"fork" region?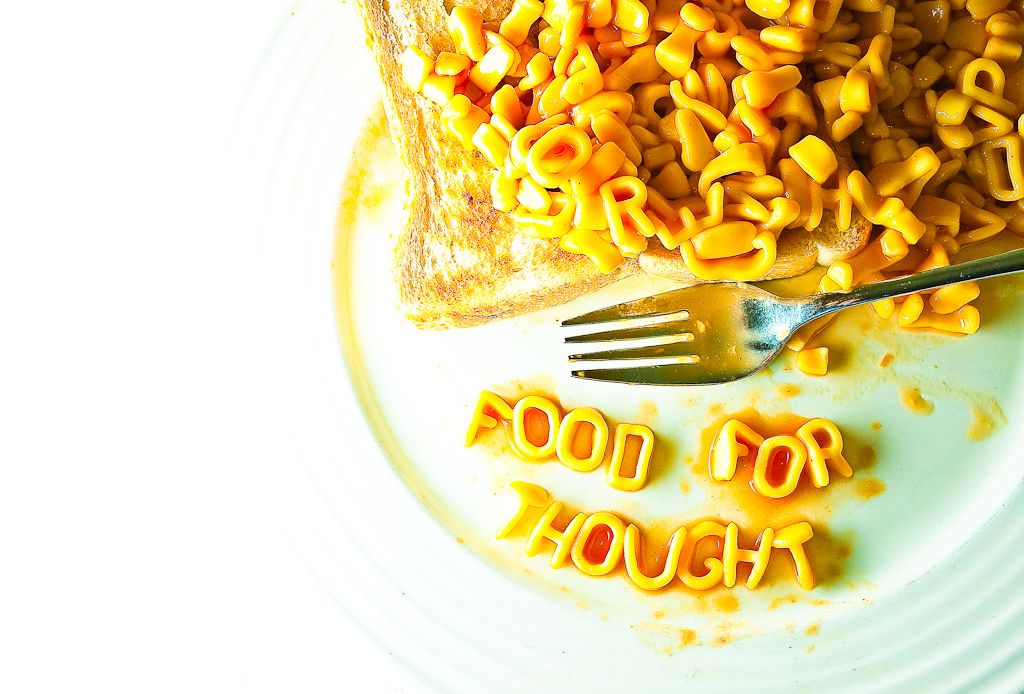
<bbox>565, 260, 1023, 392</bbox>
